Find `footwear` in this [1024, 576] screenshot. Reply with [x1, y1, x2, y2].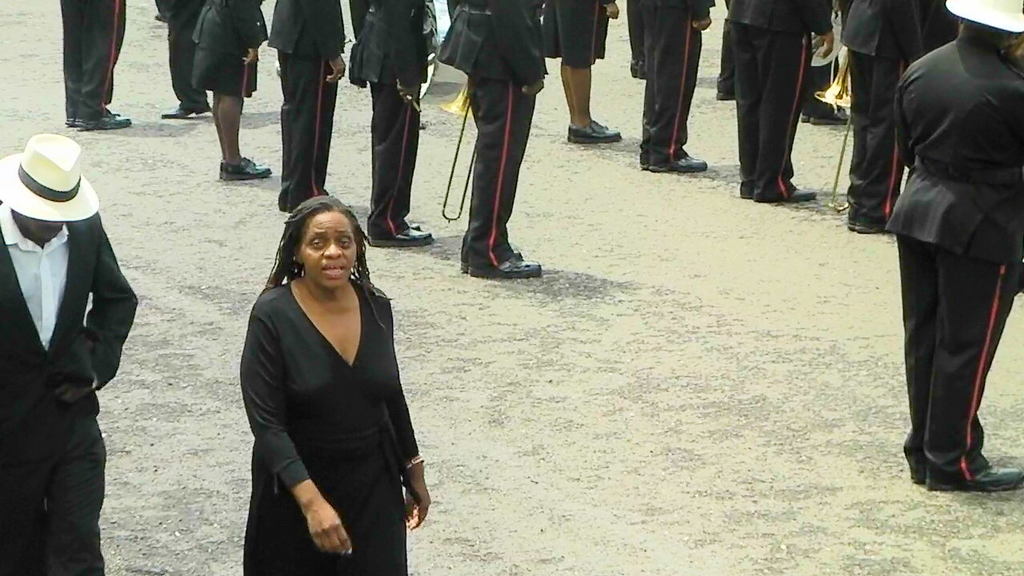
[74, 108, 133, 131].
